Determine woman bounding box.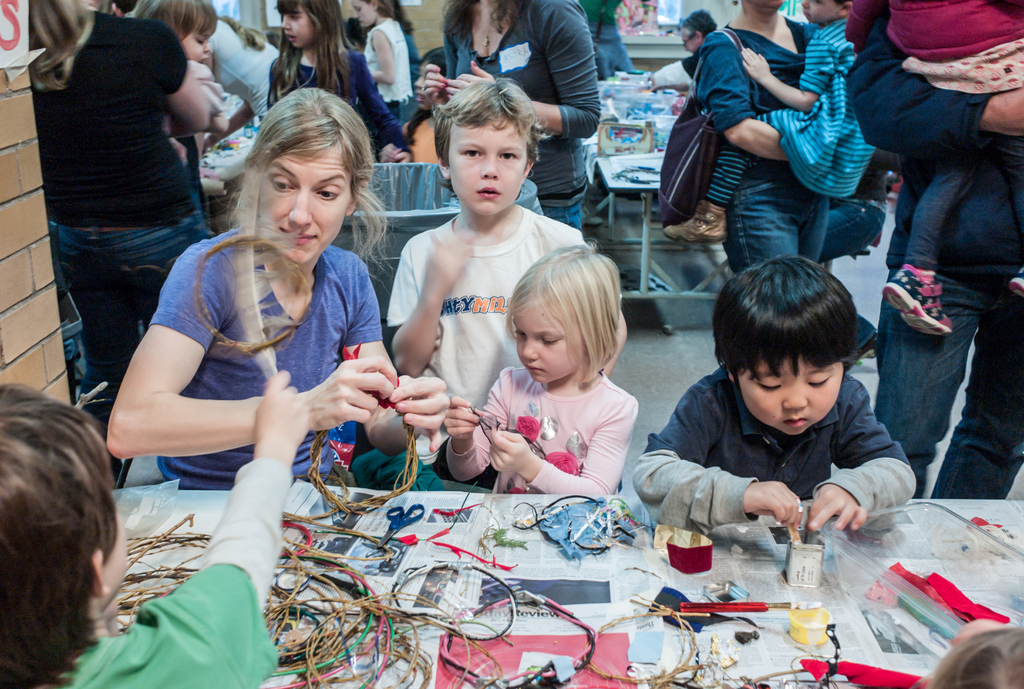
Determined: x1=687, y1=0, x2=829, y2=264.
